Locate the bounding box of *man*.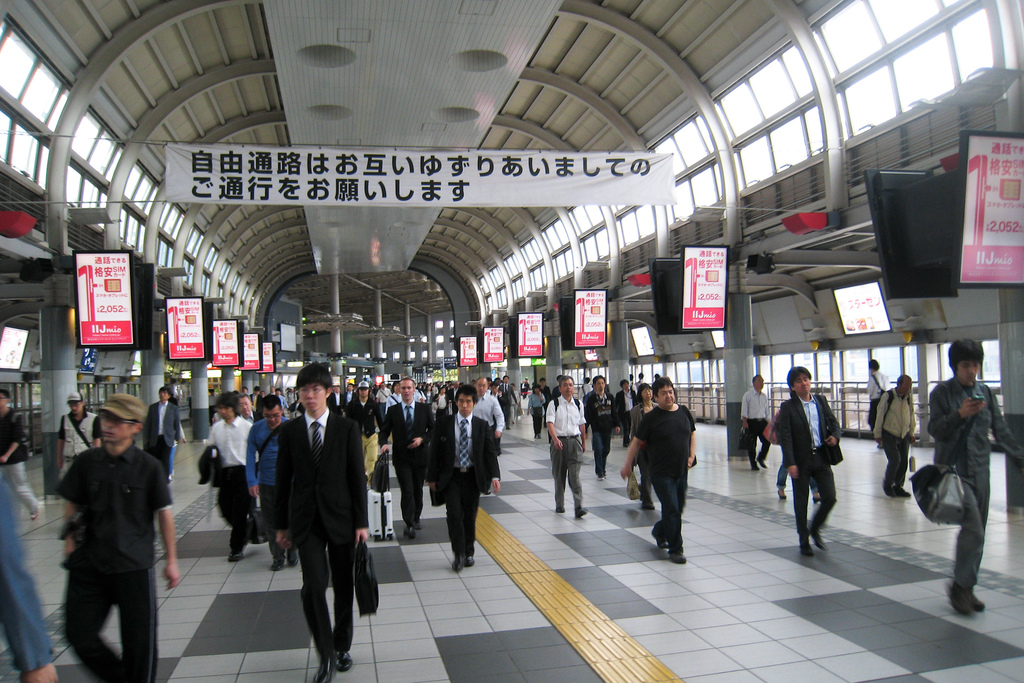
Bounding box: [x1=866, y1=353, x2=888, y2=449].
